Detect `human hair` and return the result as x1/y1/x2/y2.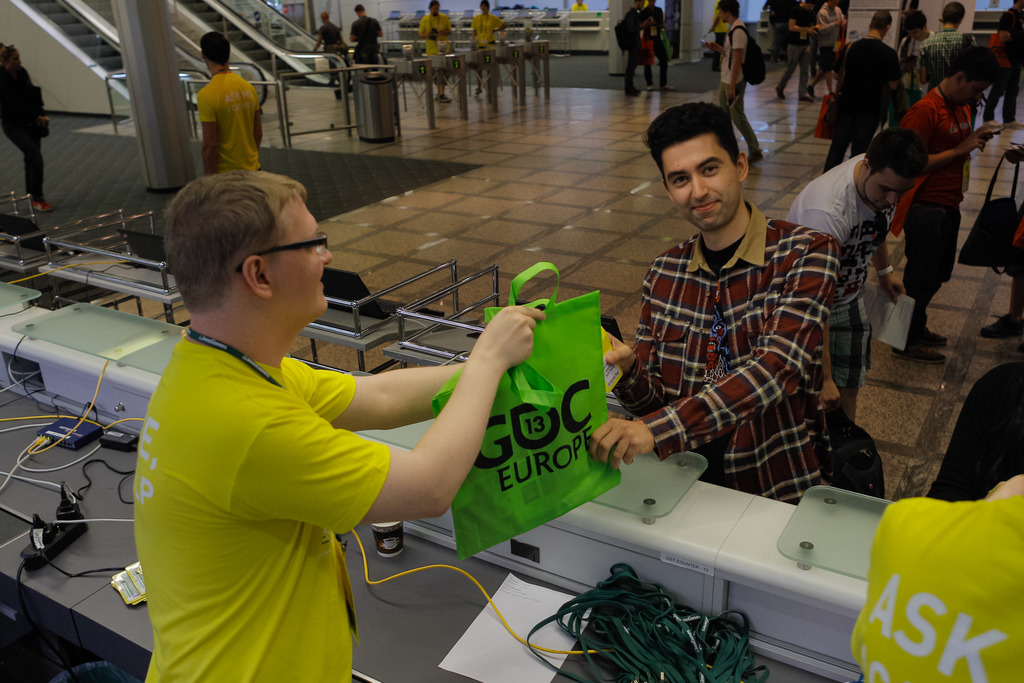
865/127/930/179.
